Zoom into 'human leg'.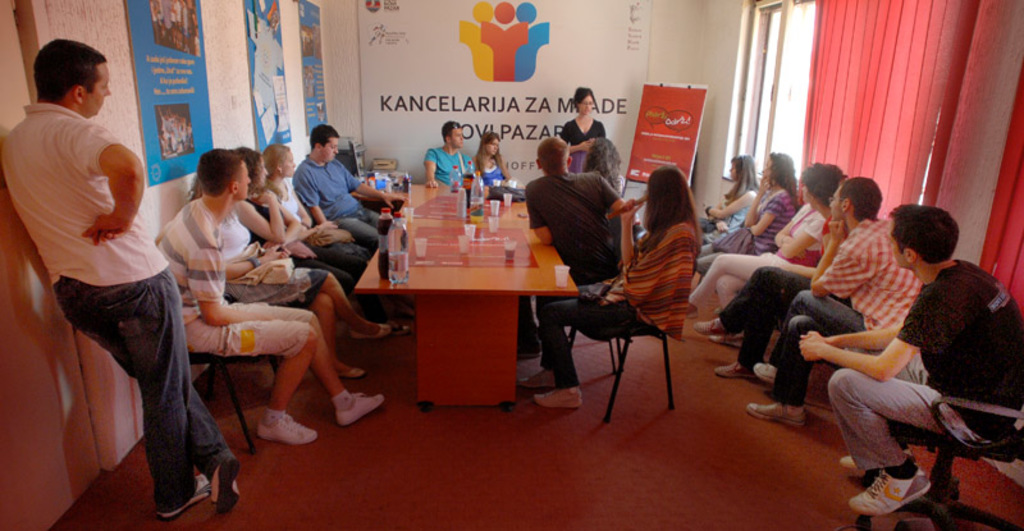
Zoom target: detection(744, 317, 851, 426).
